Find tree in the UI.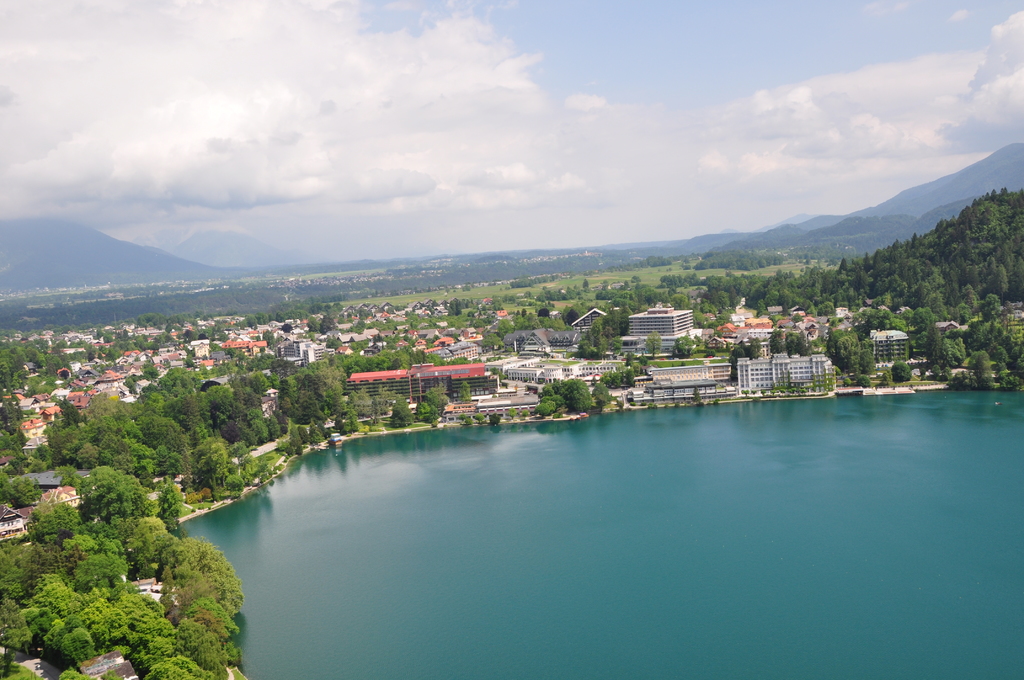
UI element at bbox=(742, 335, 764, 362).
